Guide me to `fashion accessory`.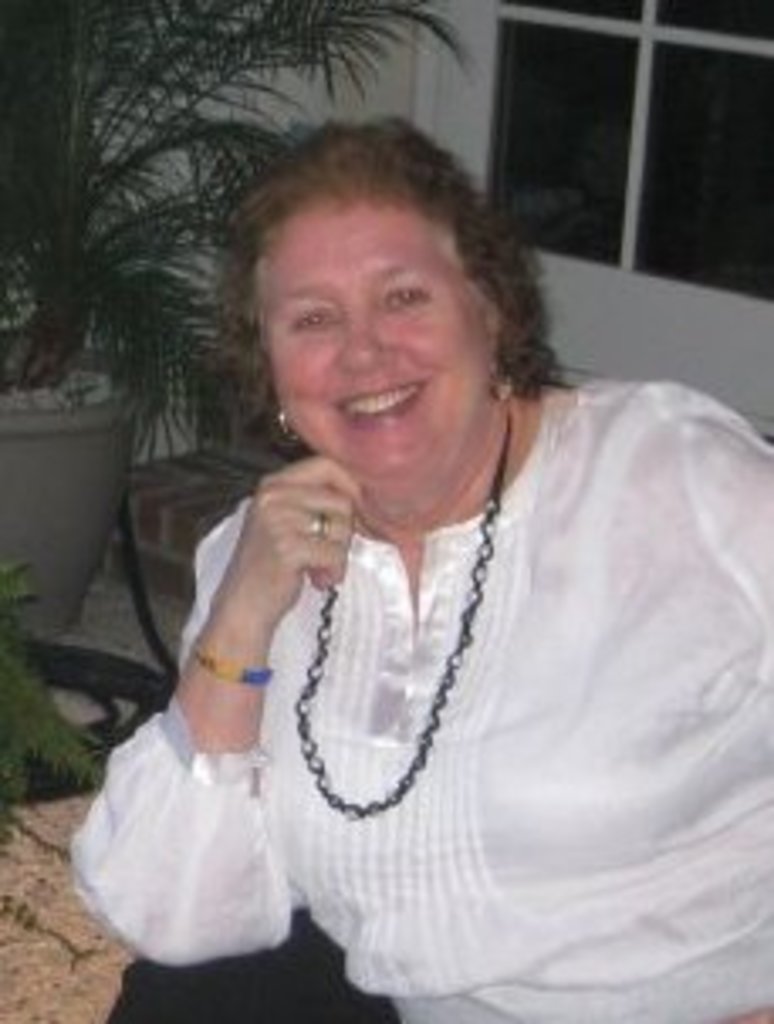
Guidance: region(274, 399, 301, 446).
